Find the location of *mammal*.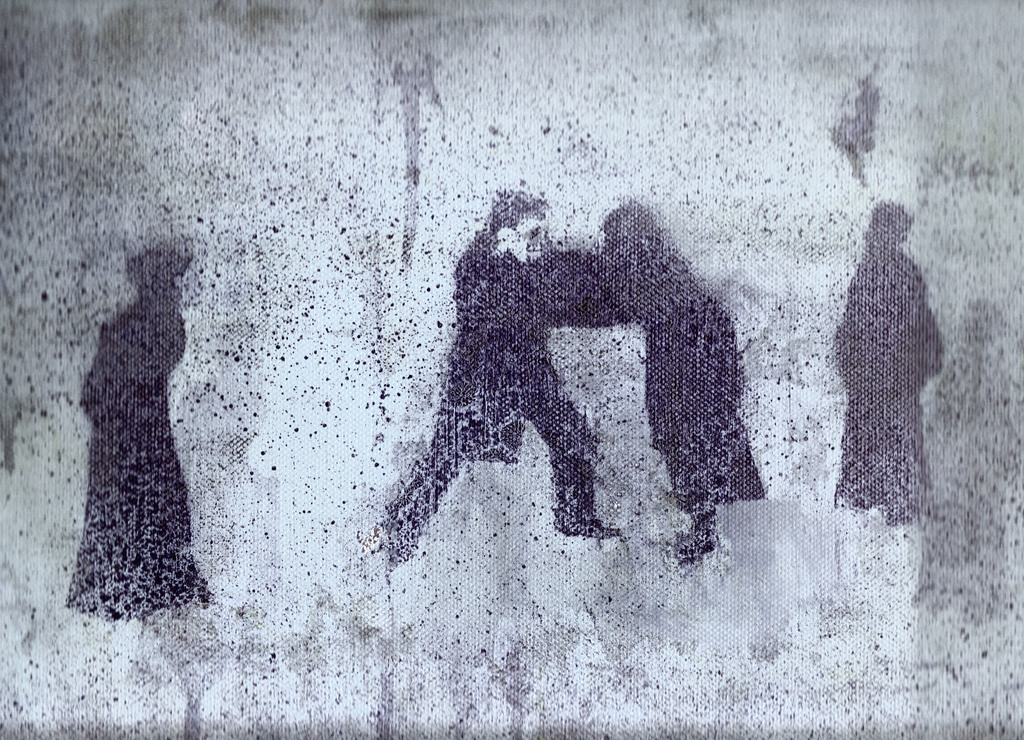
Location: (619, 191, 766, 565).
